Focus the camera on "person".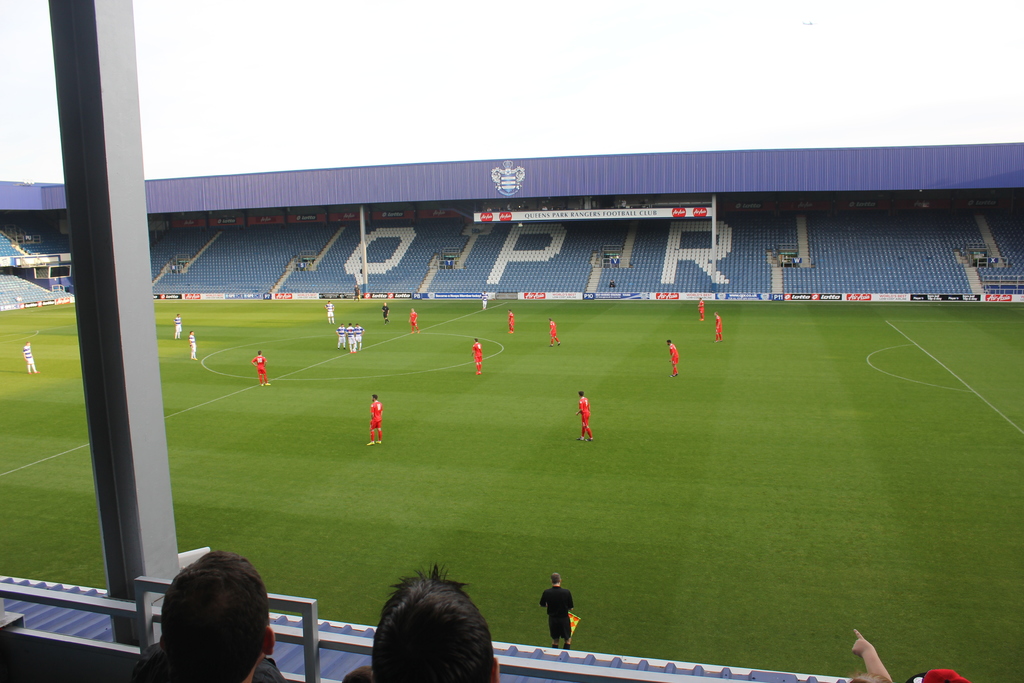
Focus region: <box>563,206,569,211</box>.
